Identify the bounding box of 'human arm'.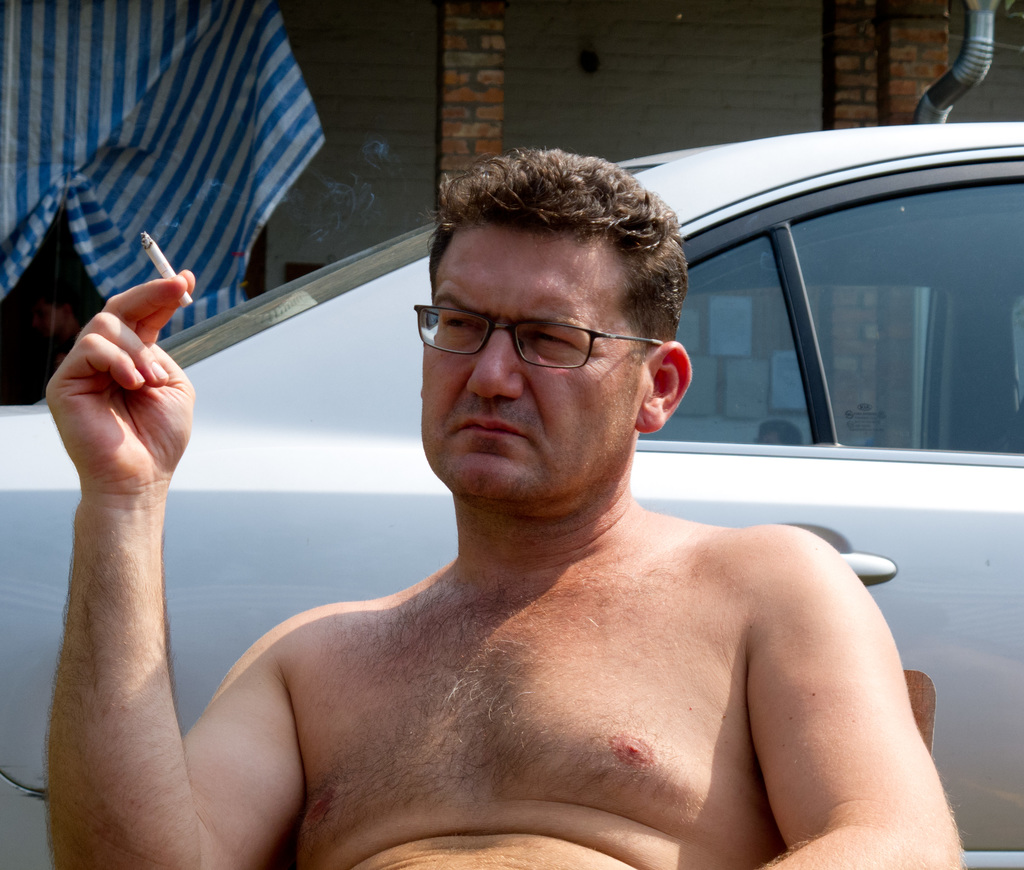
locate(743, 518, 968, 869).
